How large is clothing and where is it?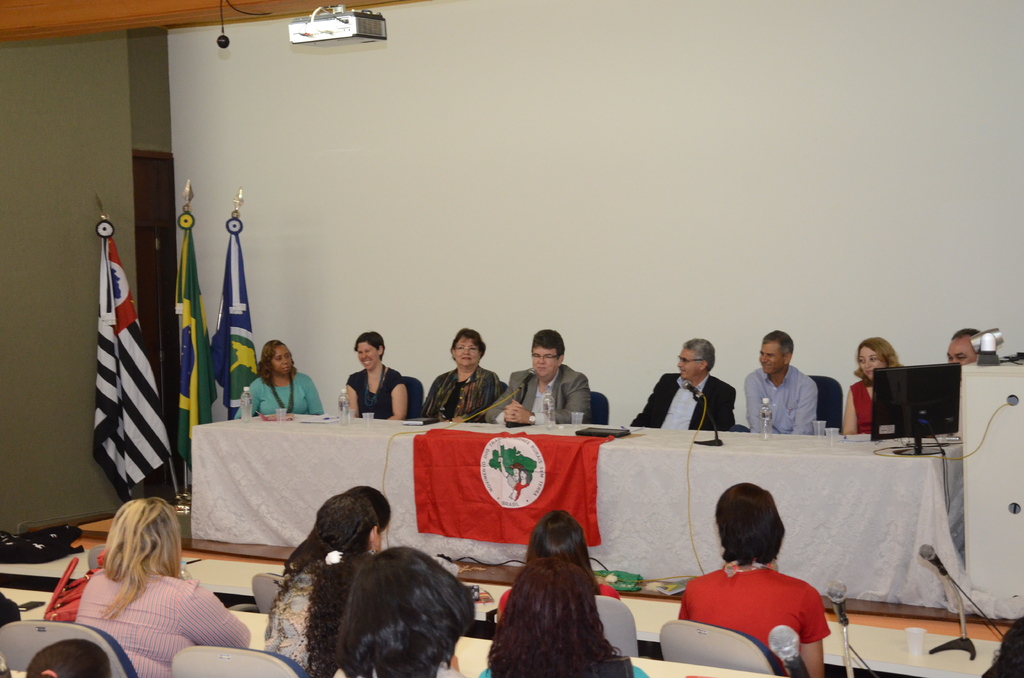
Bounding box: bbox(630, 373, 735, 430).
